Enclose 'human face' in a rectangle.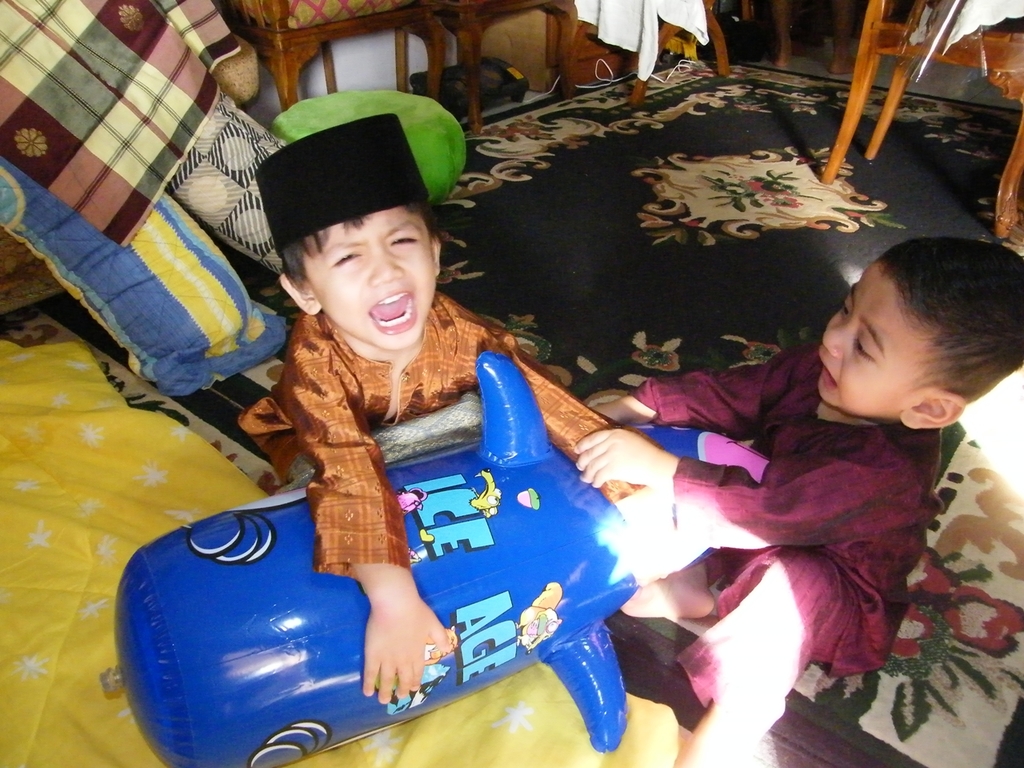
<box>818,258,894,410</box>.
